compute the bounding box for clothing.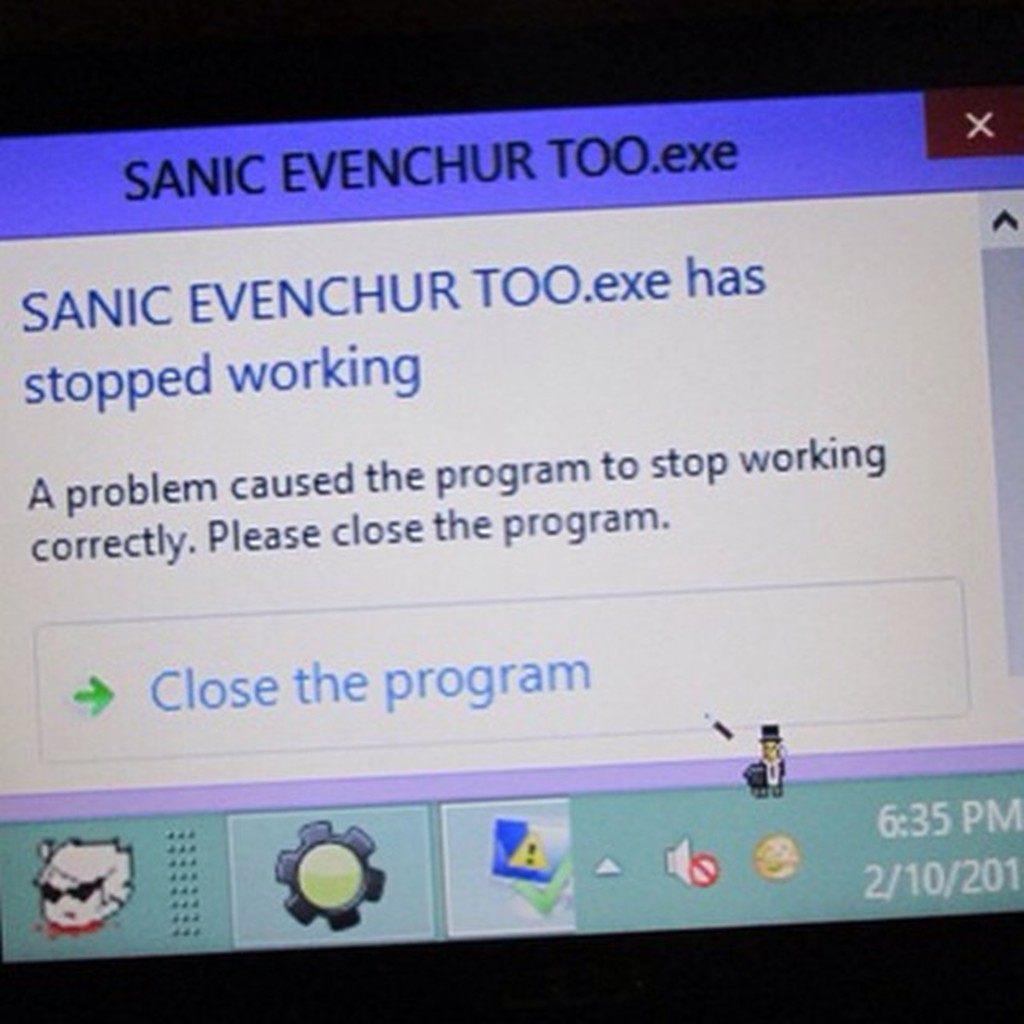
region(766, 760, 784, 776).
